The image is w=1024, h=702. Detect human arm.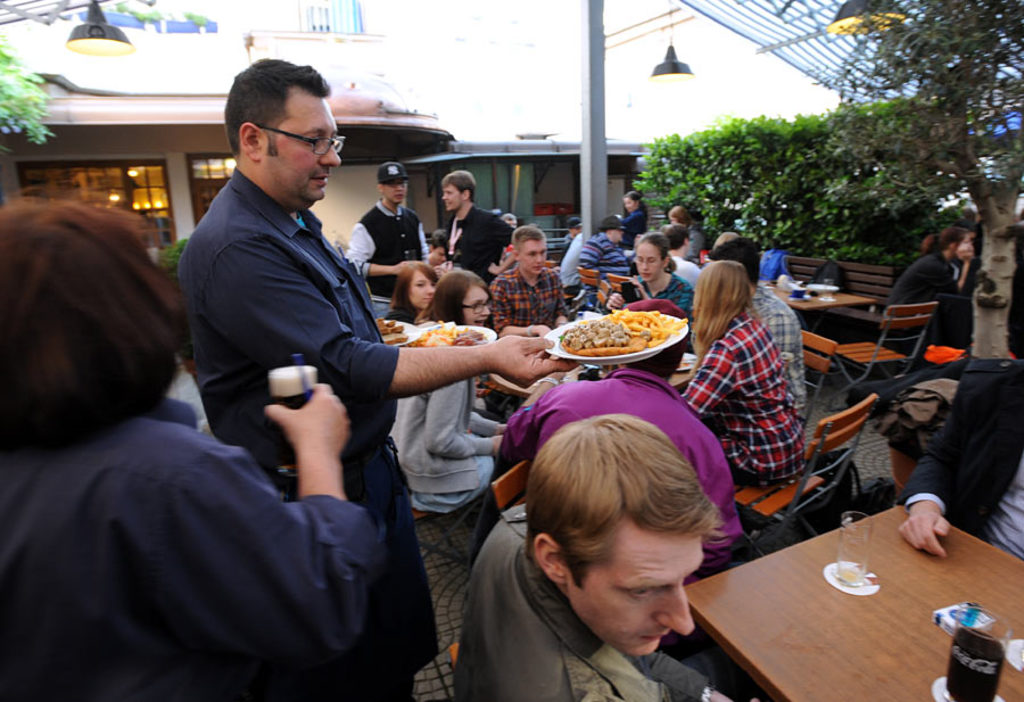
Detection: bbox(501, 369, 567, 456).
